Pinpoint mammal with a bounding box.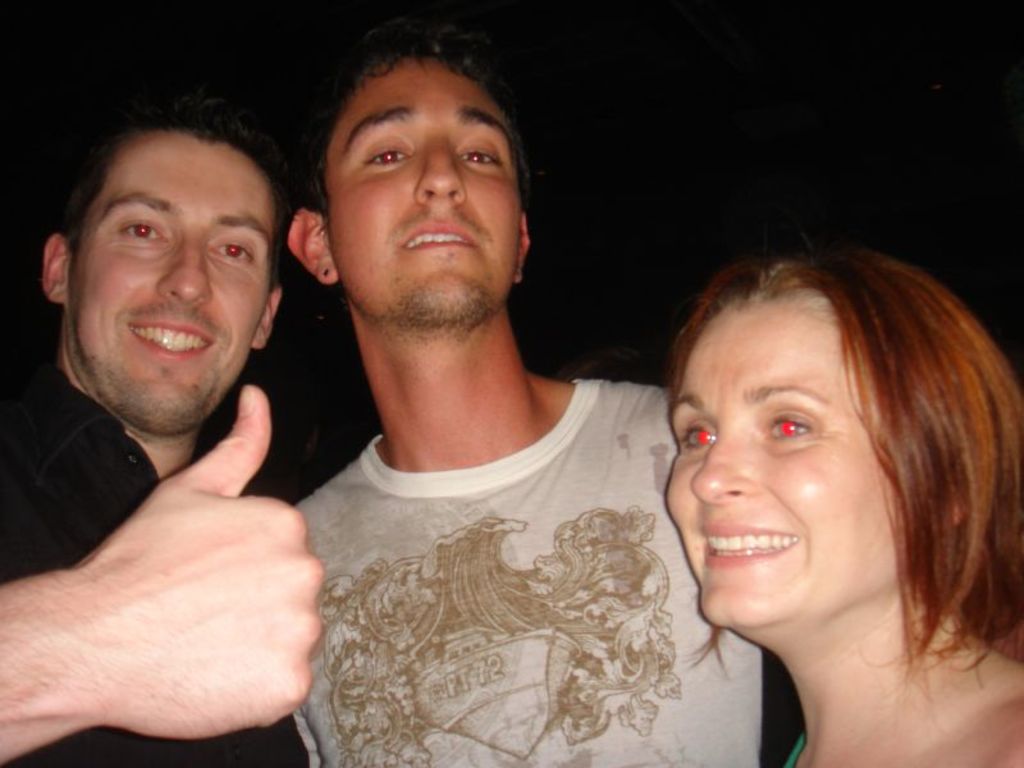
l=0, t=95, r=326, b=767.
